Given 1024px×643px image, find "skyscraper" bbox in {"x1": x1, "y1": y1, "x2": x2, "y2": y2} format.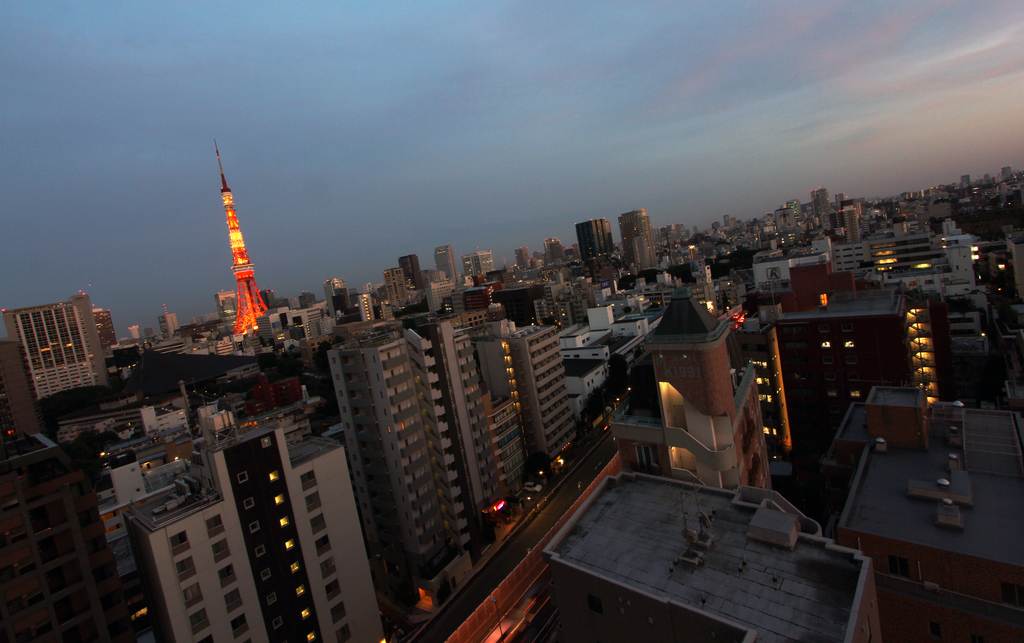
{"x1": 575, "y1": 220, "x2": 614, "y2": 265}.
